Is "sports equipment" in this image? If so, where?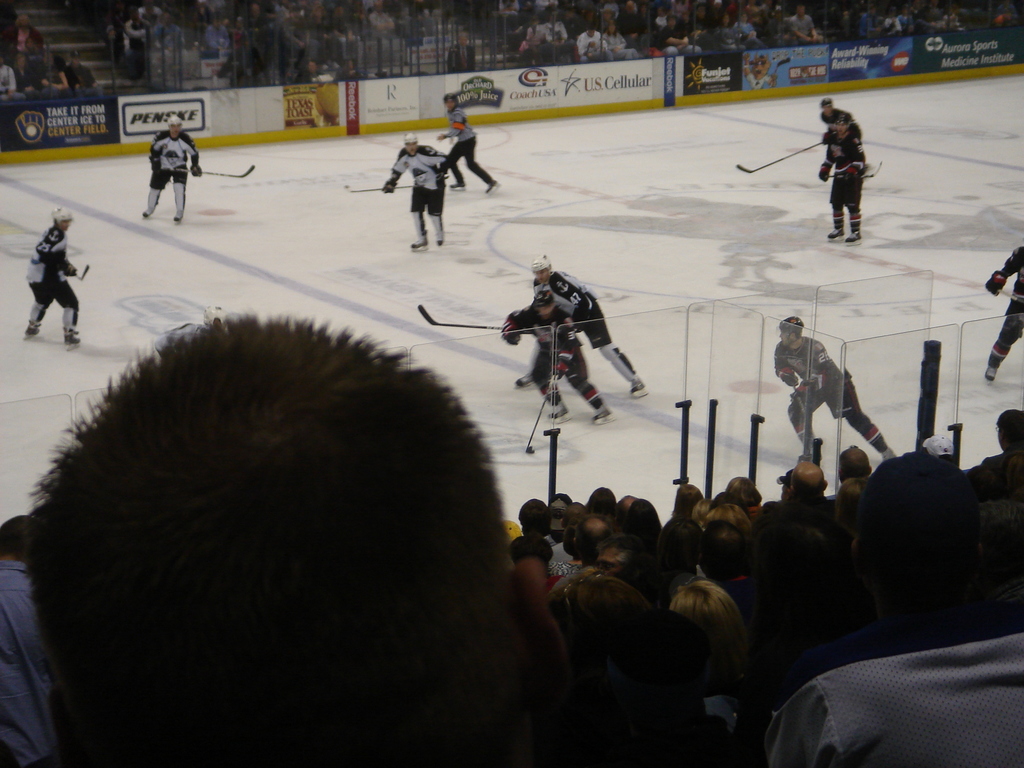
Yes, at select_region(75, 268, 90, 285).
